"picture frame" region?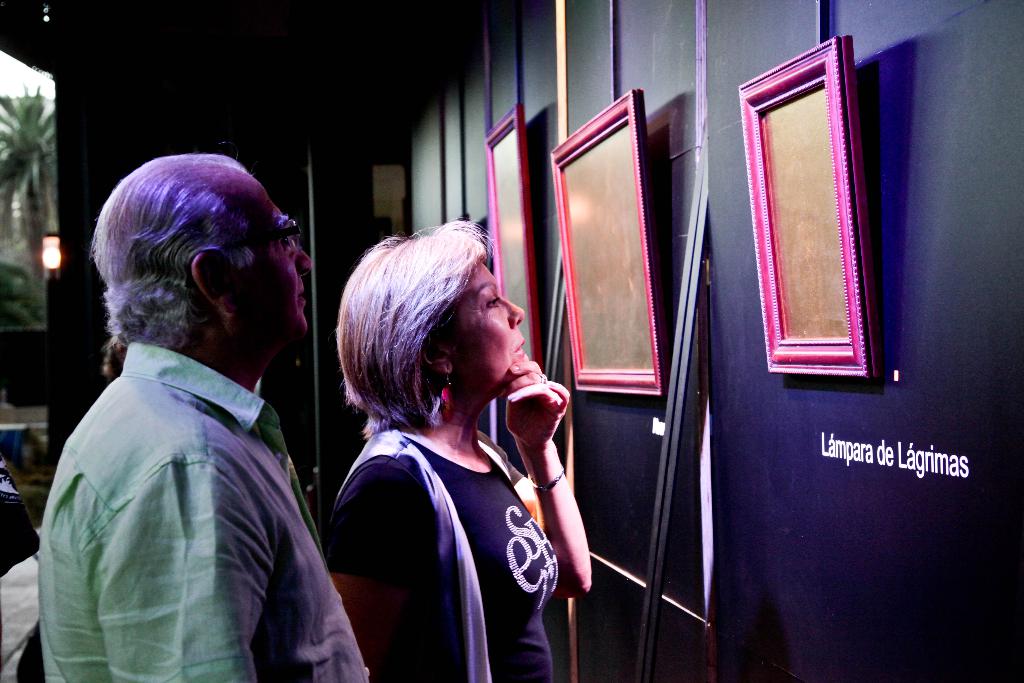
<box>479,99,541,373</box>
